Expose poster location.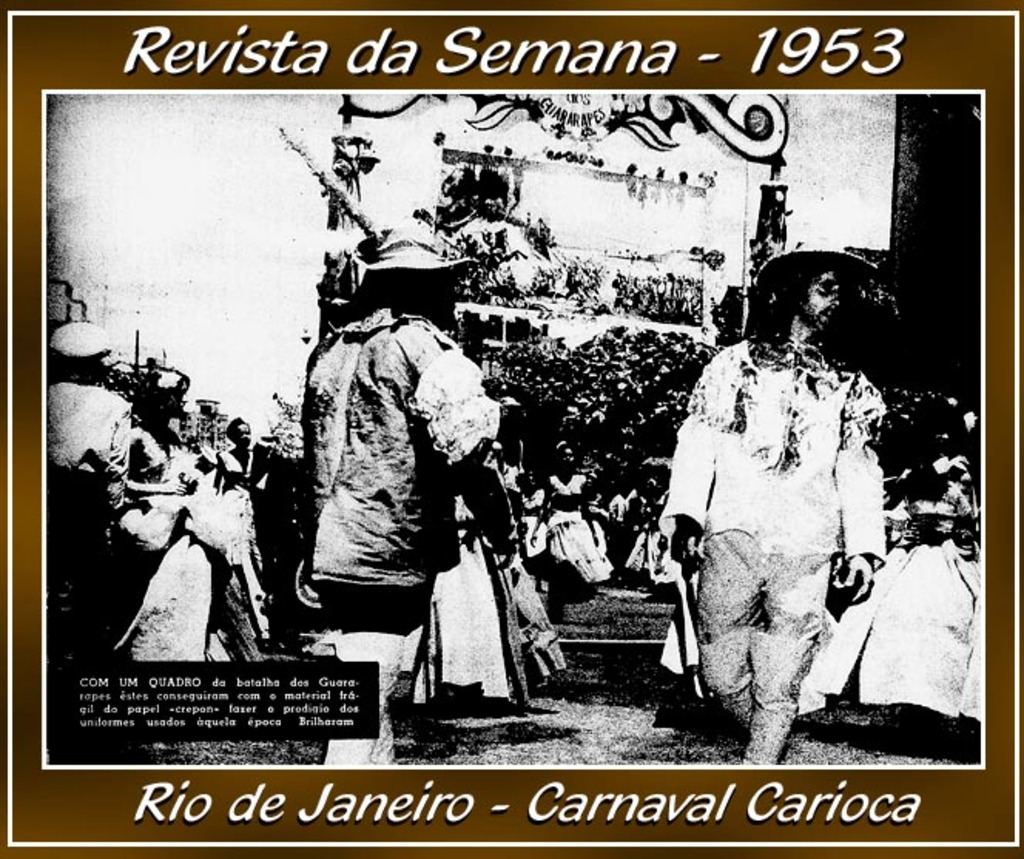
Exposed at box=[0, 0, 1022, 857].
